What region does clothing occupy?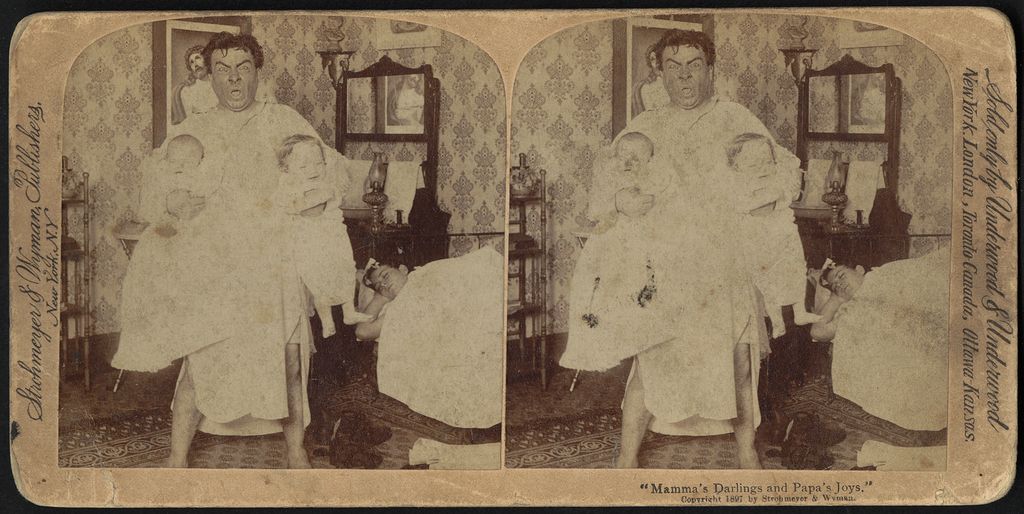
[x1=140, y1=101, x2=354, y2=436].
